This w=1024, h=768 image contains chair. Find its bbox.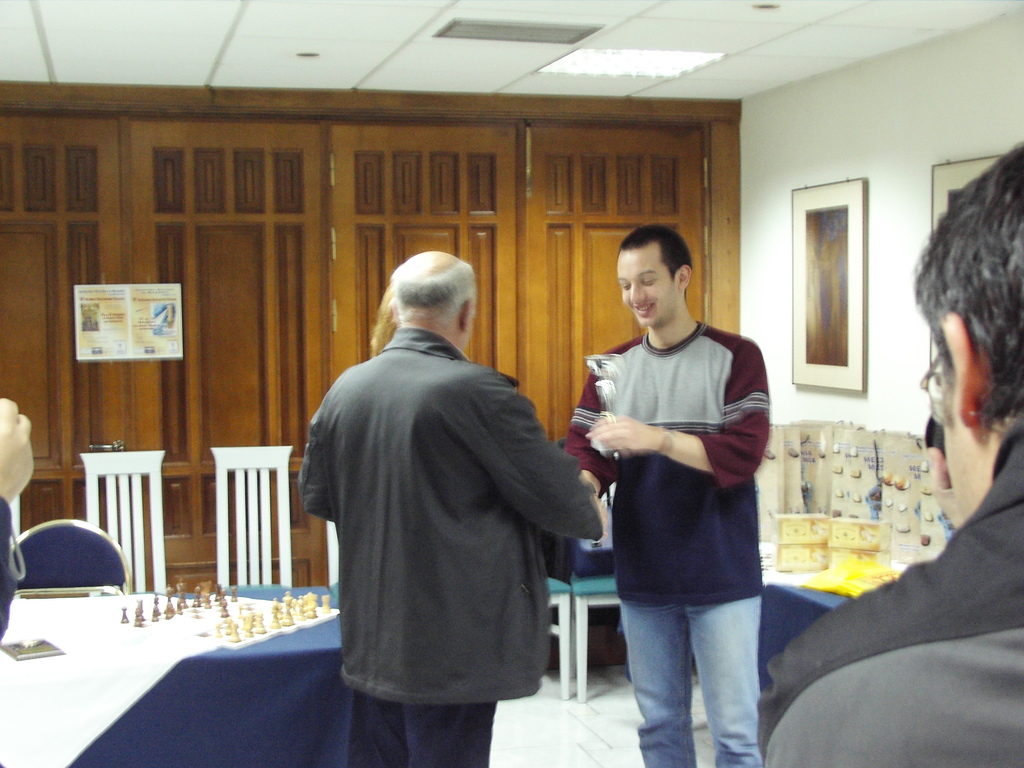
box(86, 454, 166, 595).
